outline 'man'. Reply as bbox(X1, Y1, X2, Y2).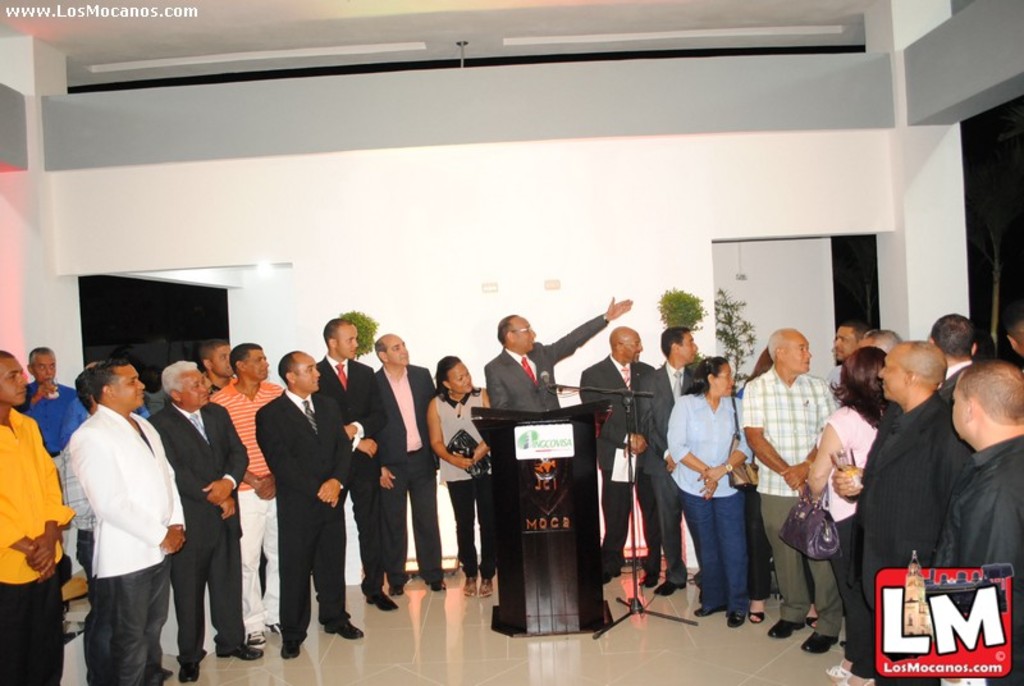
bbox(613, 325, 695, 589).
